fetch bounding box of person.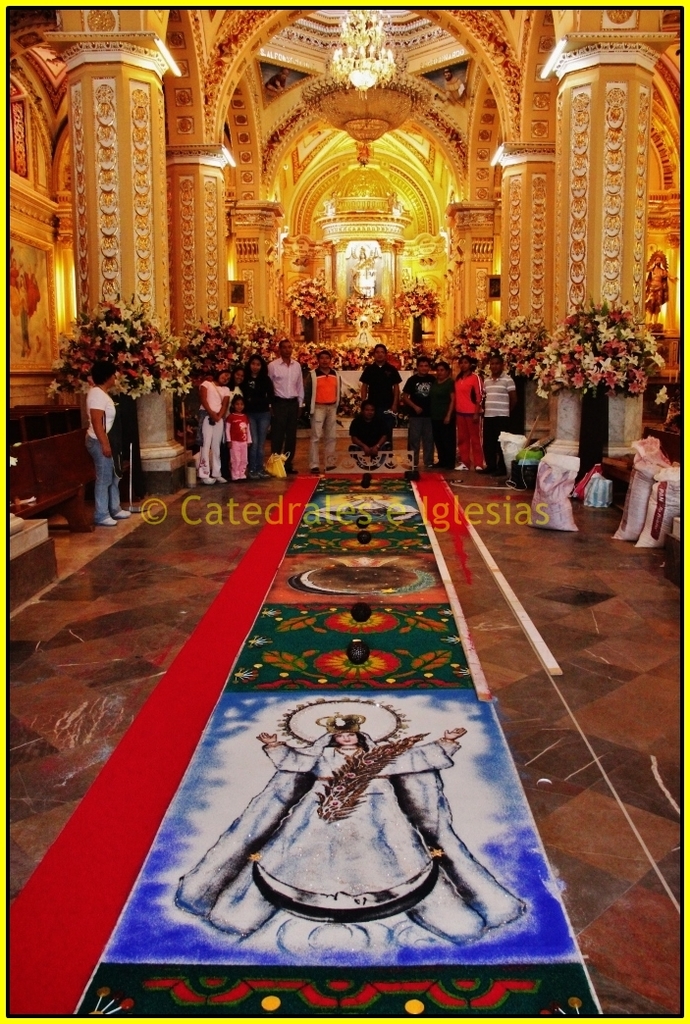
Bbox: 8/256/20/324.
